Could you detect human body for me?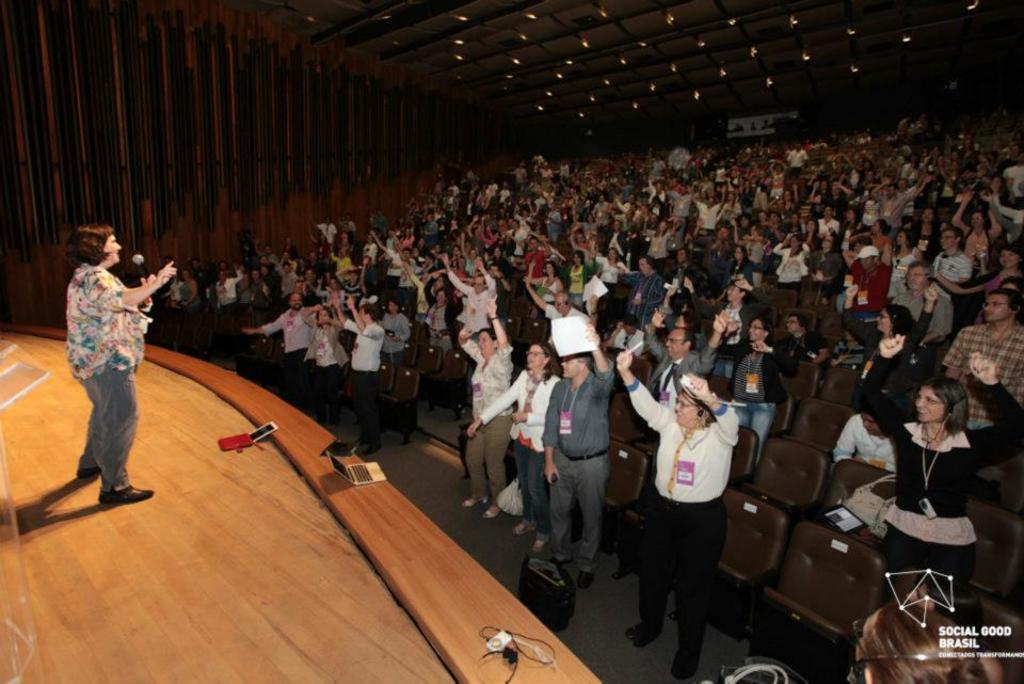
Detection result: (x1=753, y1=169, x2=769, y2=211).
